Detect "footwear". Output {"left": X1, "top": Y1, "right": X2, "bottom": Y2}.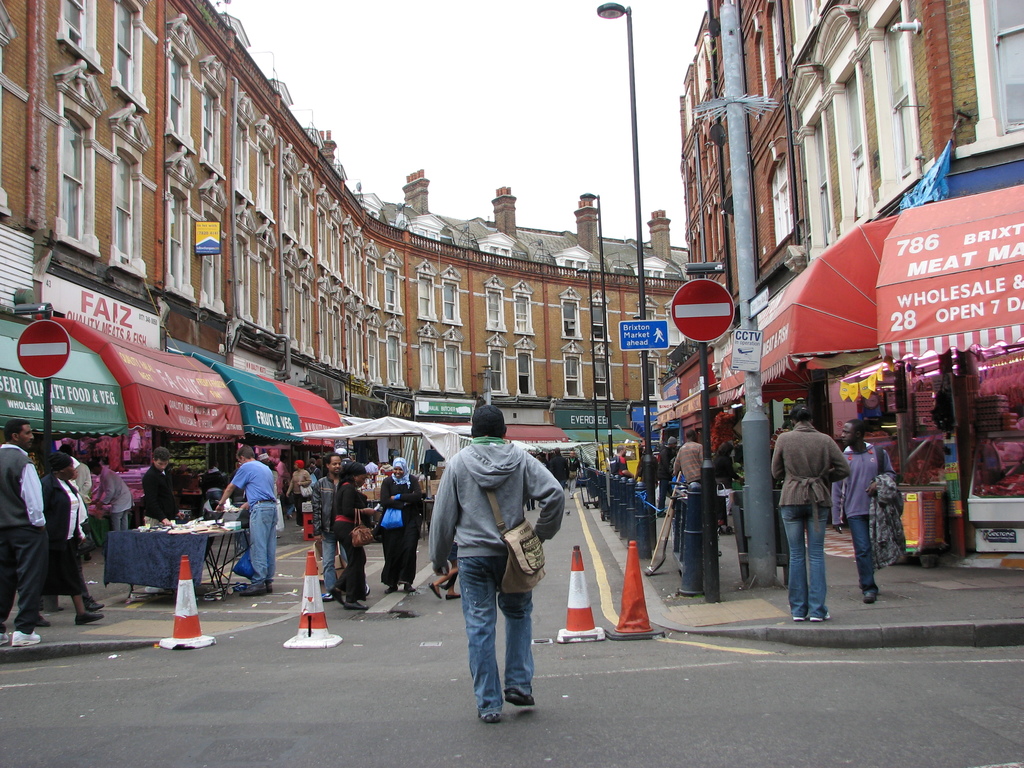
{"left": 11, "top": 630, "right": 41, "bottom": 650}.
